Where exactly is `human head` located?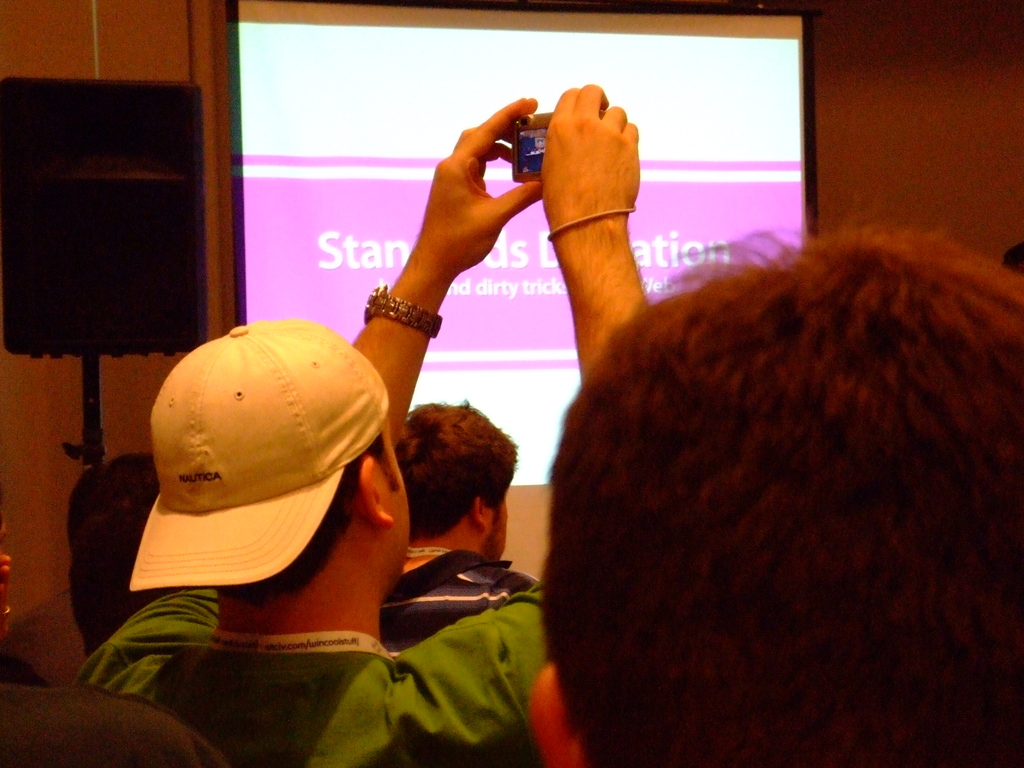
Its bounding box is (x1=524, y1=226, x2=1023, y2=767).
